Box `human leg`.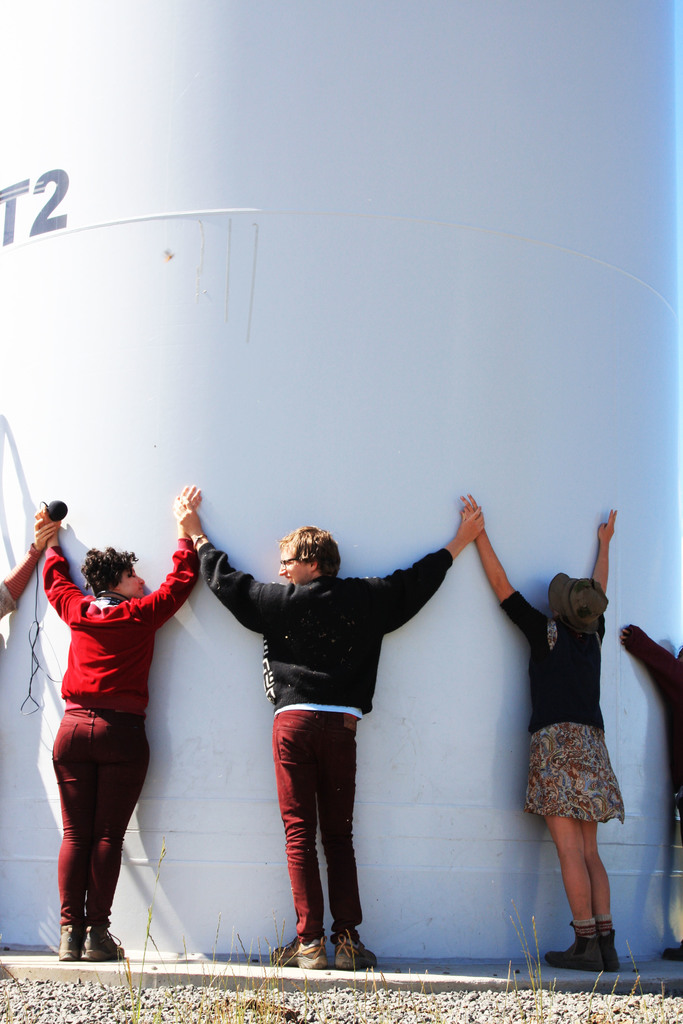
Rect(659, 795, 682, 961).
